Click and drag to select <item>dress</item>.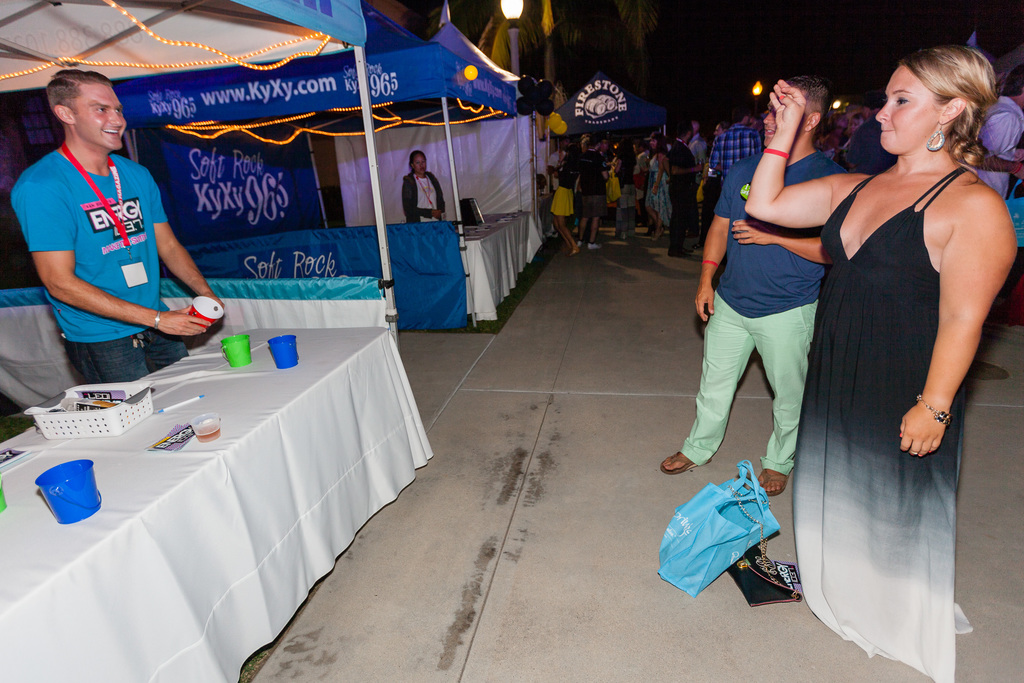
Selection: Rect(794, 163, 973, 682).
